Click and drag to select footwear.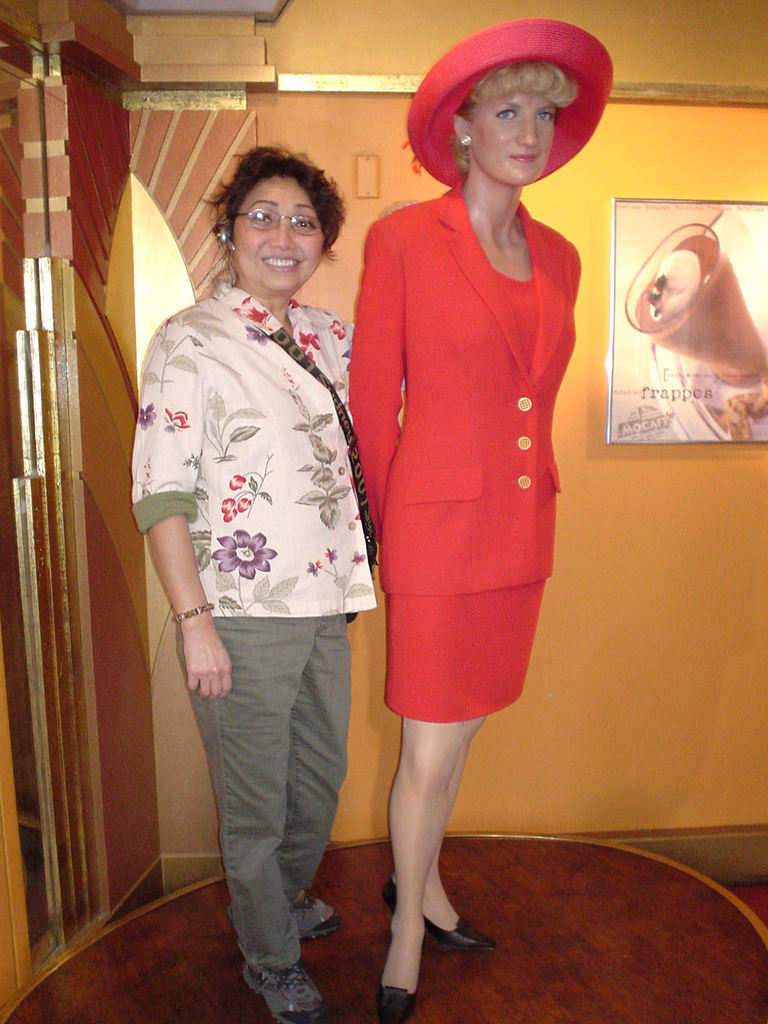
Selection: <box>376,872,497,960</box>.
